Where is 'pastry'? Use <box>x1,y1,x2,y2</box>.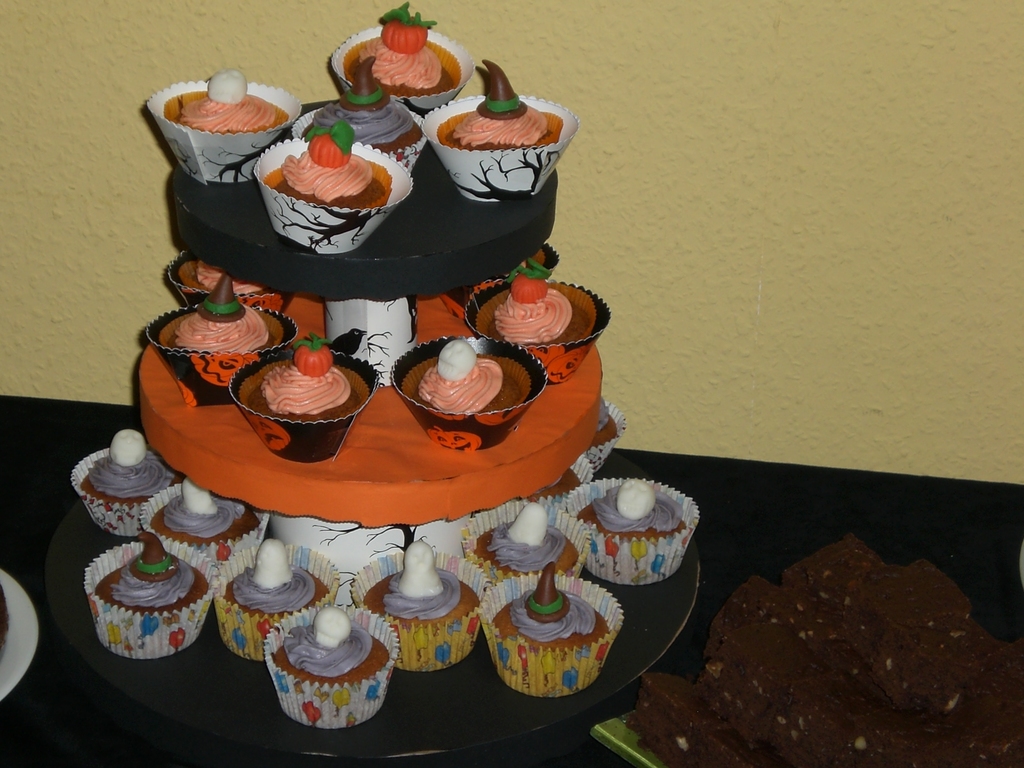
<box>154,487,264,588</box>.
